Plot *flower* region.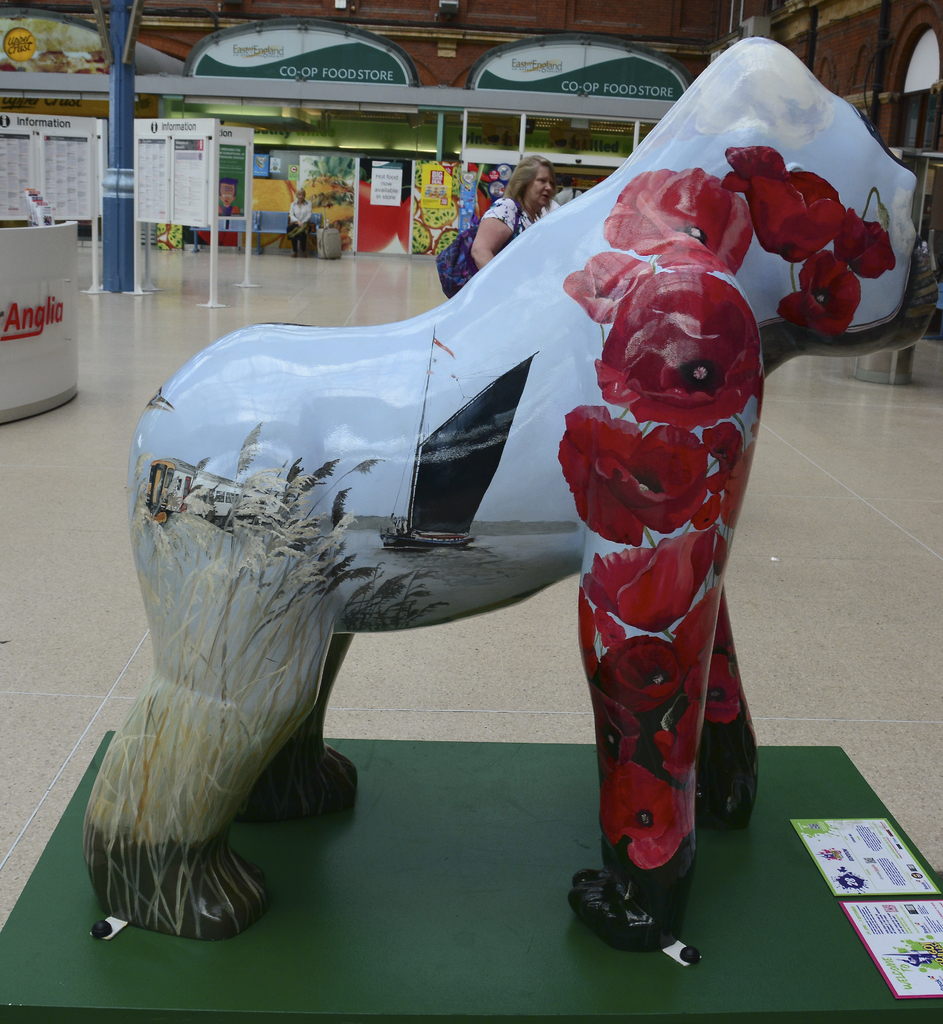
Plotted at locate(659, 696, 708, 775).
